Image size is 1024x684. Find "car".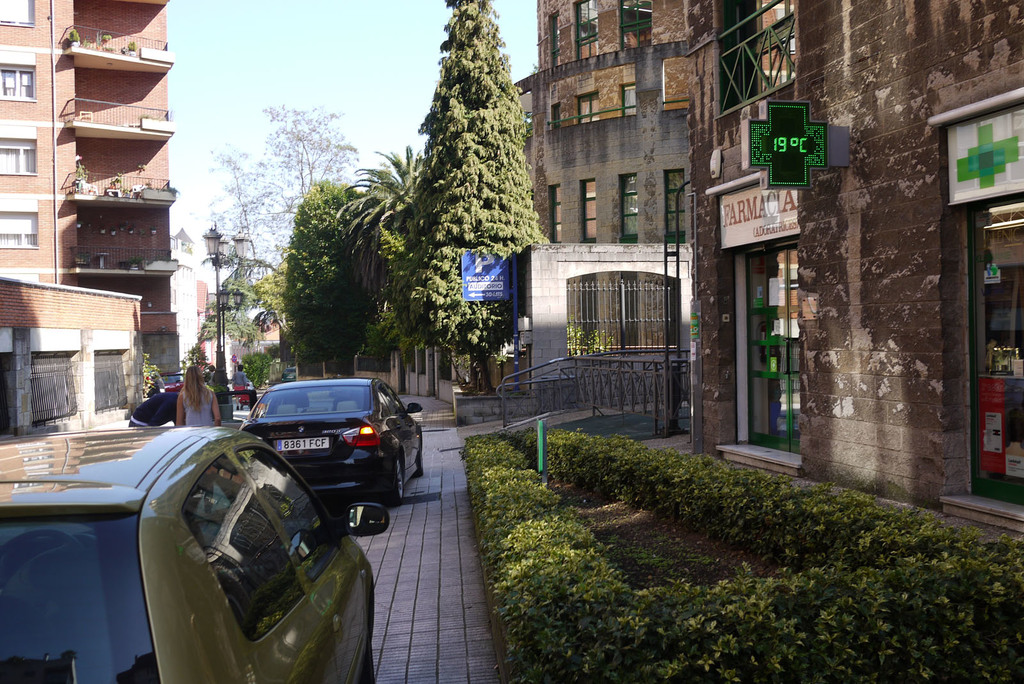
[x1=0, y1=422, x2=378, y2=683].
